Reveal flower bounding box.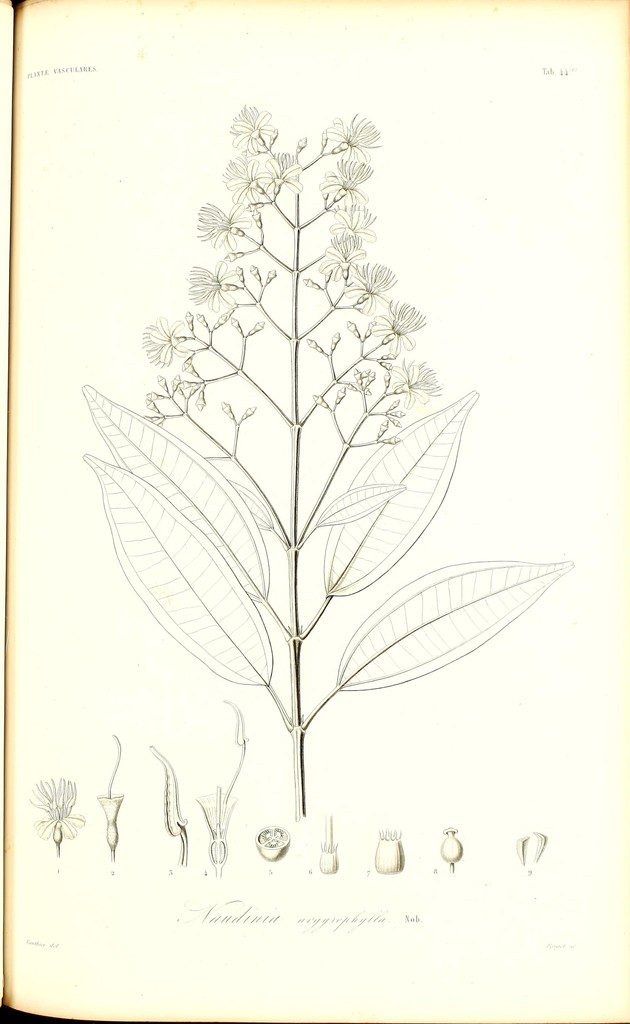
Revealed: x1=220, y1=151, x2=272, y2=211.
